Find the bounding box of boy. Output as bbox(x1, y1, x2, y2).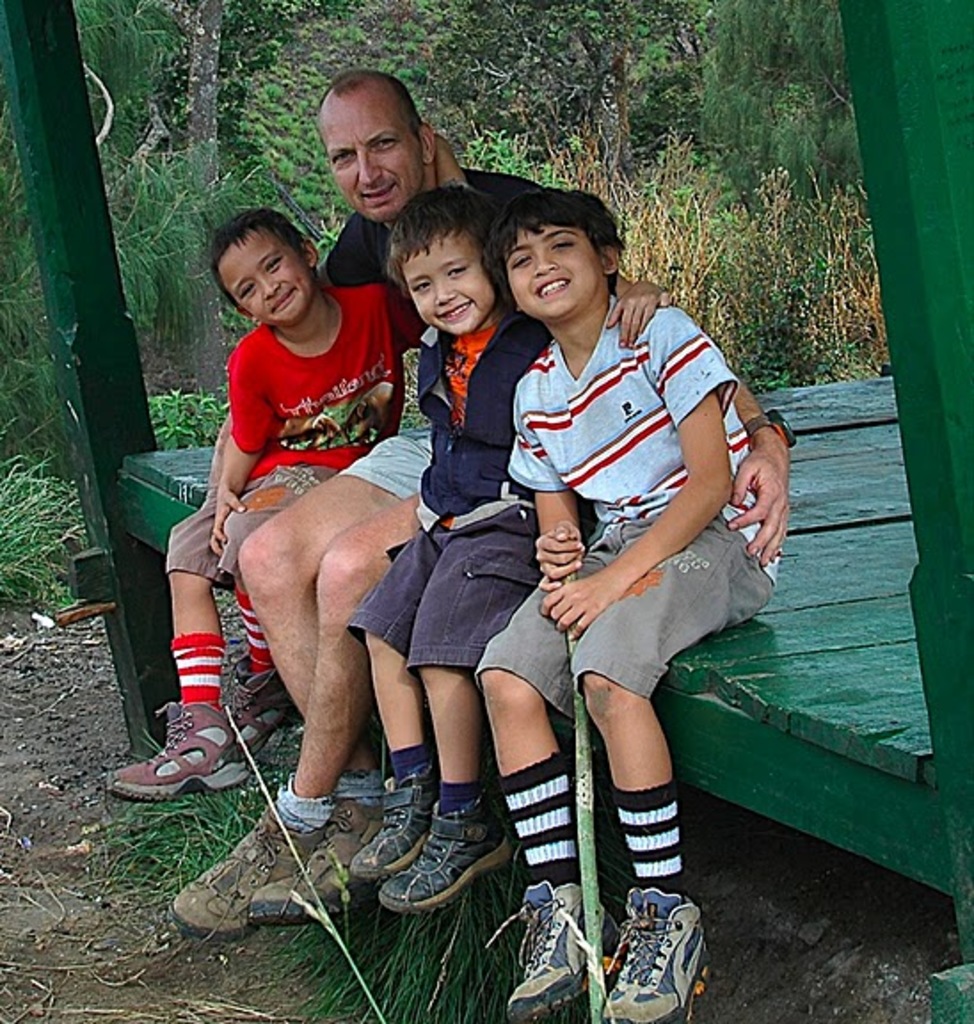
bbox(108, 206, 418, 802).
